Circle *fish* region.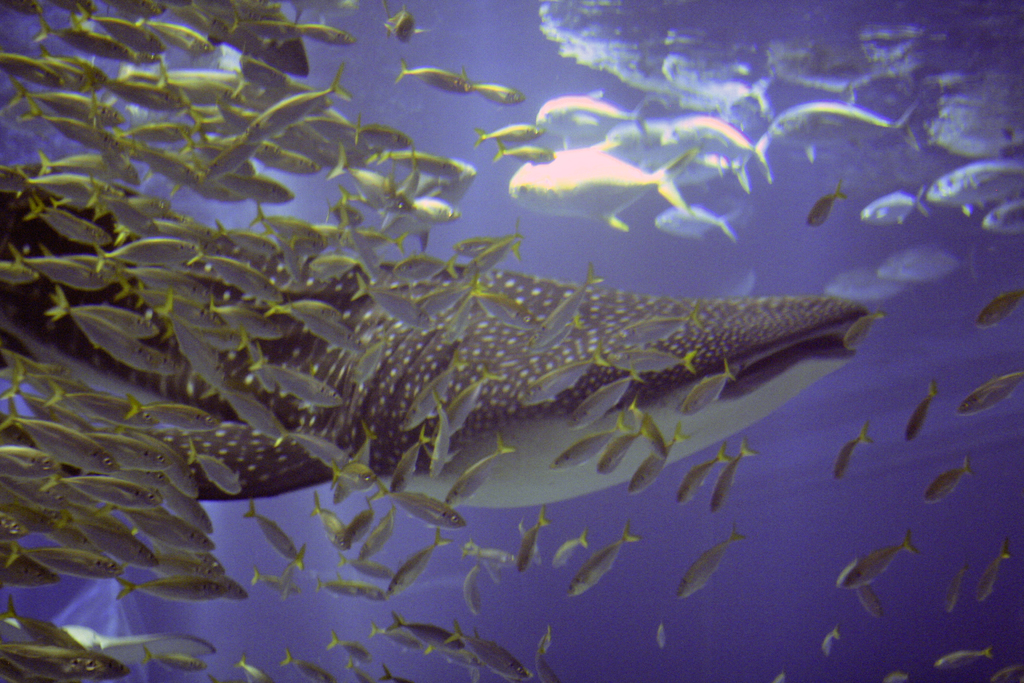
Region: select_region(858, 585, 877, 618).
